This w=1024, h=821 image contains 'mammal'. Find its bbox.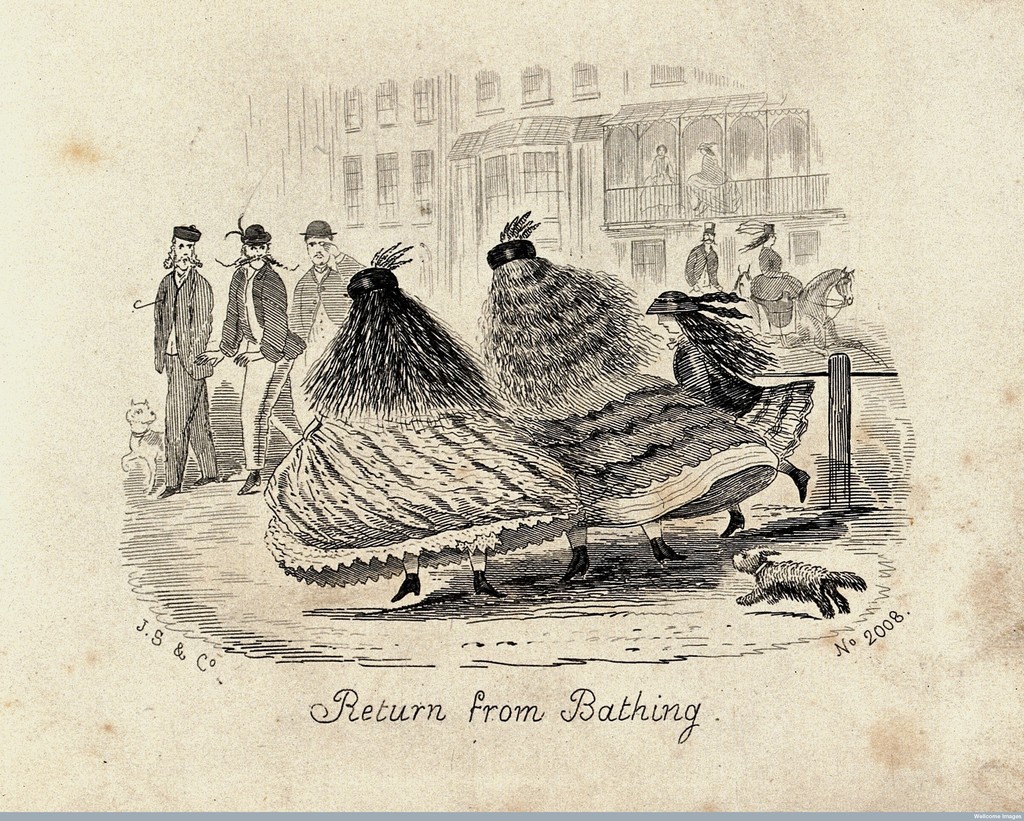
locate(765, 244, 799, 301).
